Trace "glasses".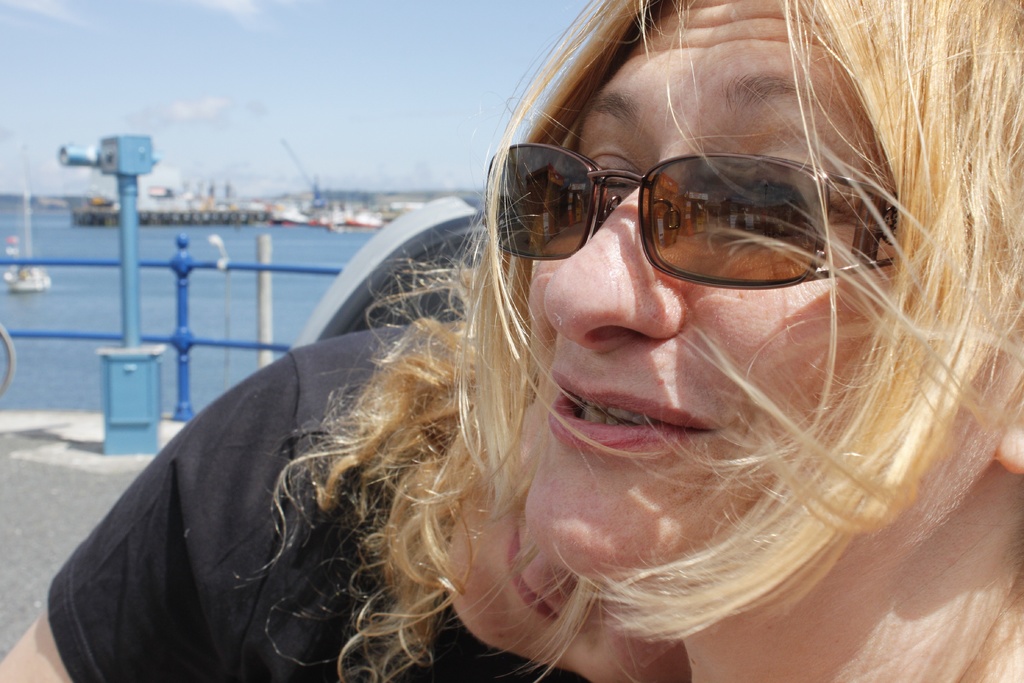
Traced to 500, 137, 906, 288.
